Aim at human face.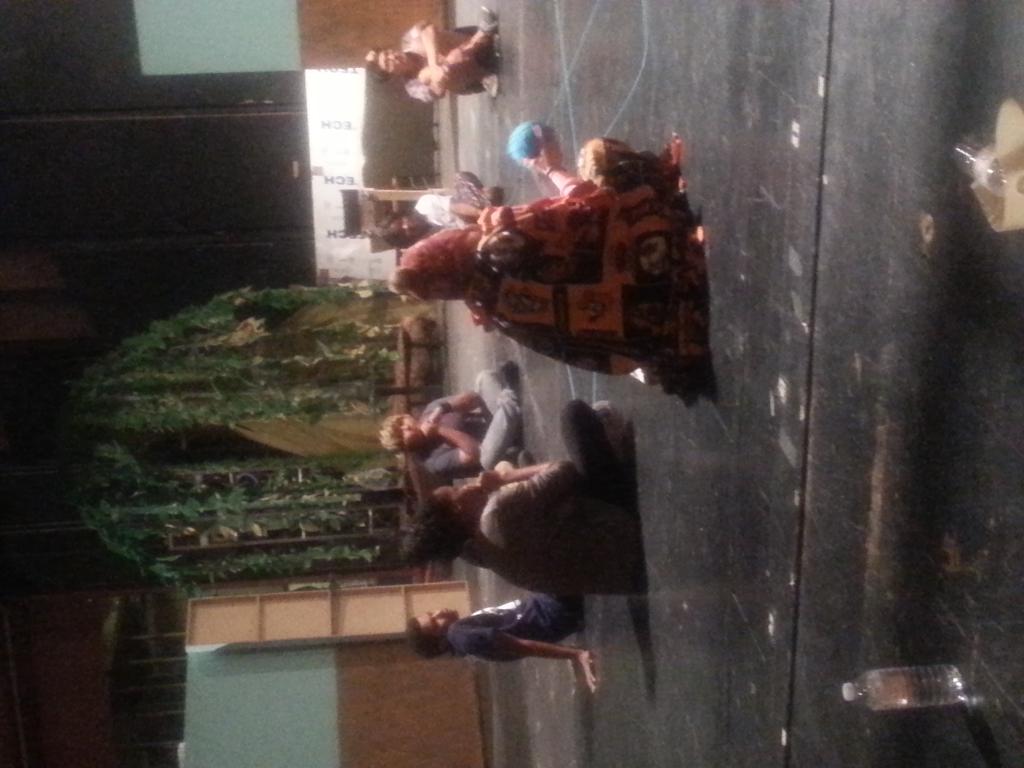
Aimed at 415,608,461,636.
